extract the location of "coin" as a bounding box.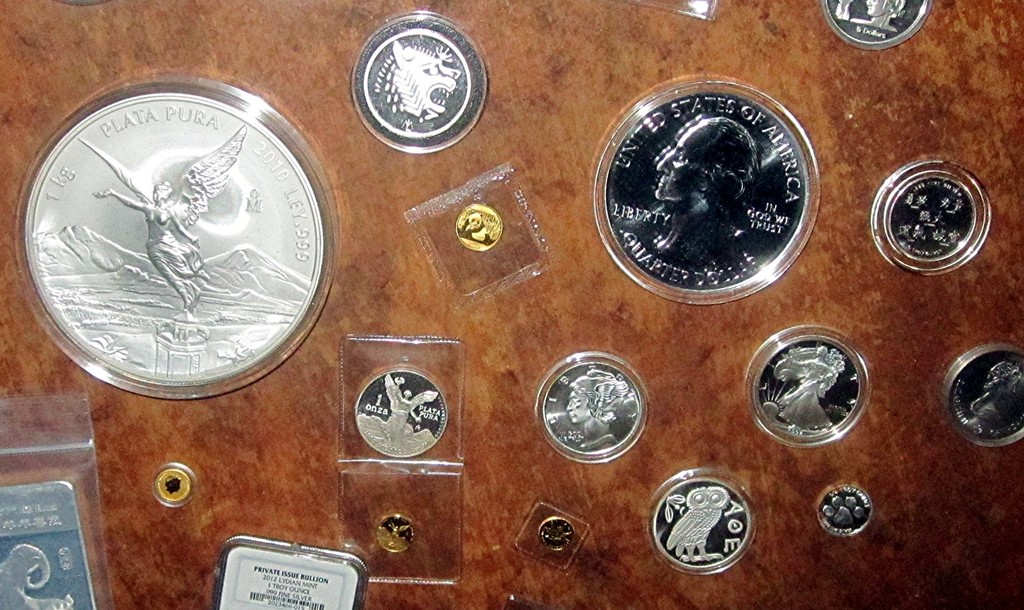
rect(826, 0, 931, 50).
